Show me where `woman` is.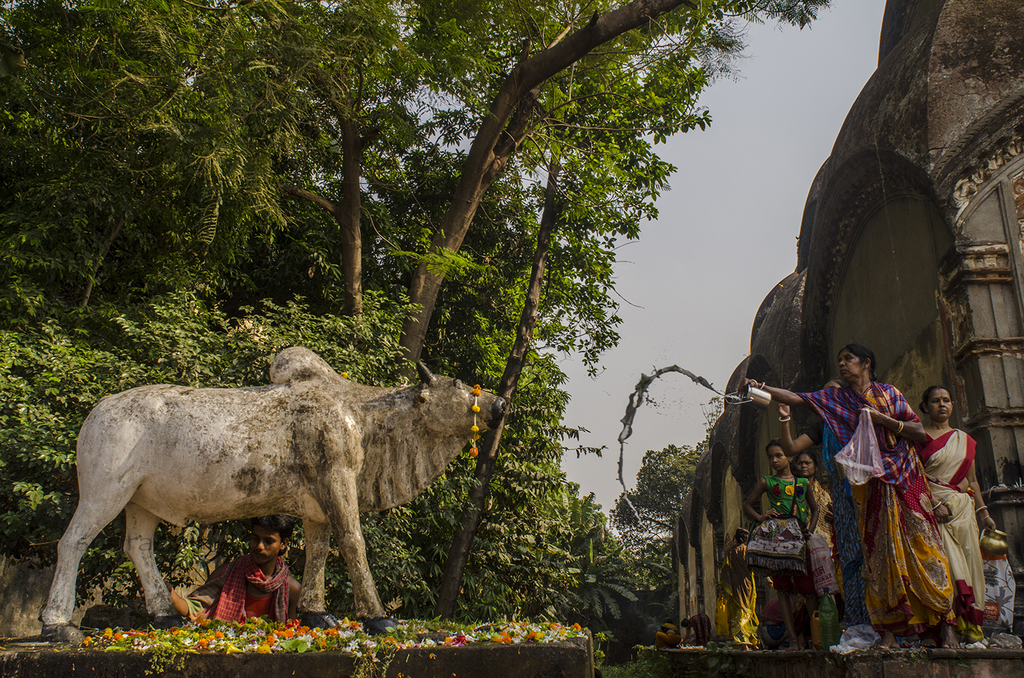
`woman` is at <box>717,526,774,652</box>.
